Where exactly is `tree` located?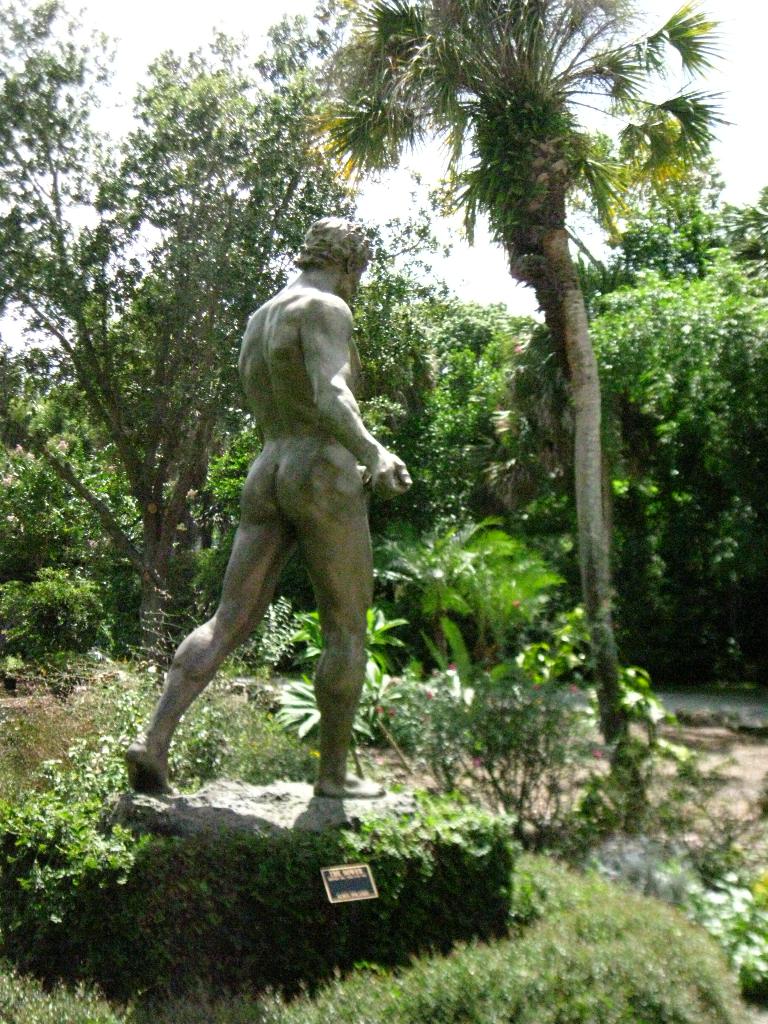
Its bounding box is (x1=95, y1=8, x2=381, y2=610).
